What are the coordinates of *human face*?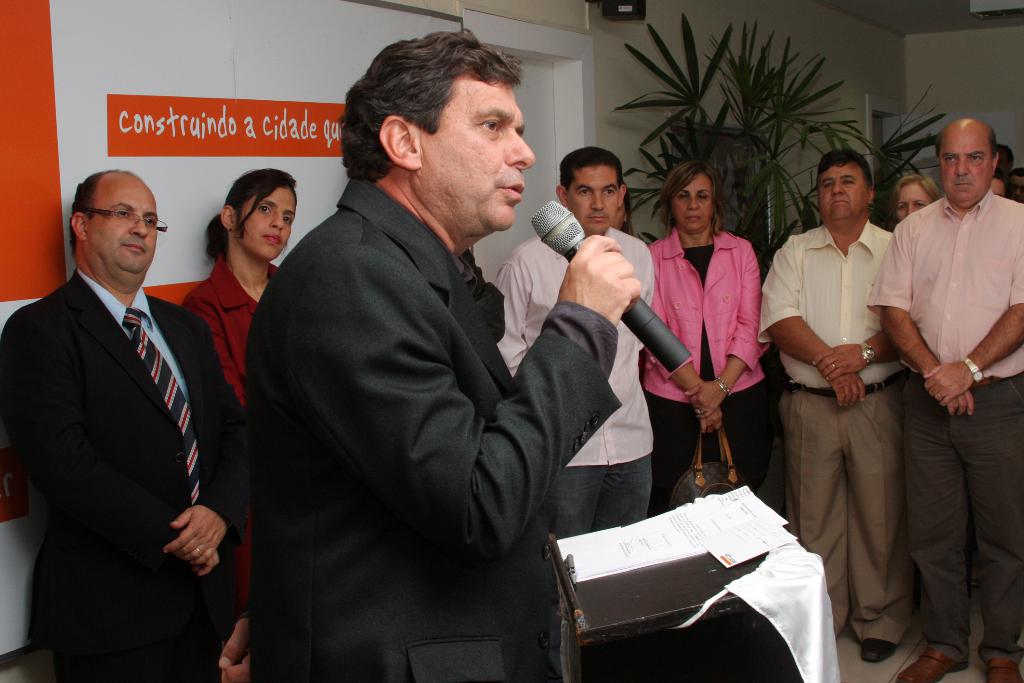
991,182,1005,195.
